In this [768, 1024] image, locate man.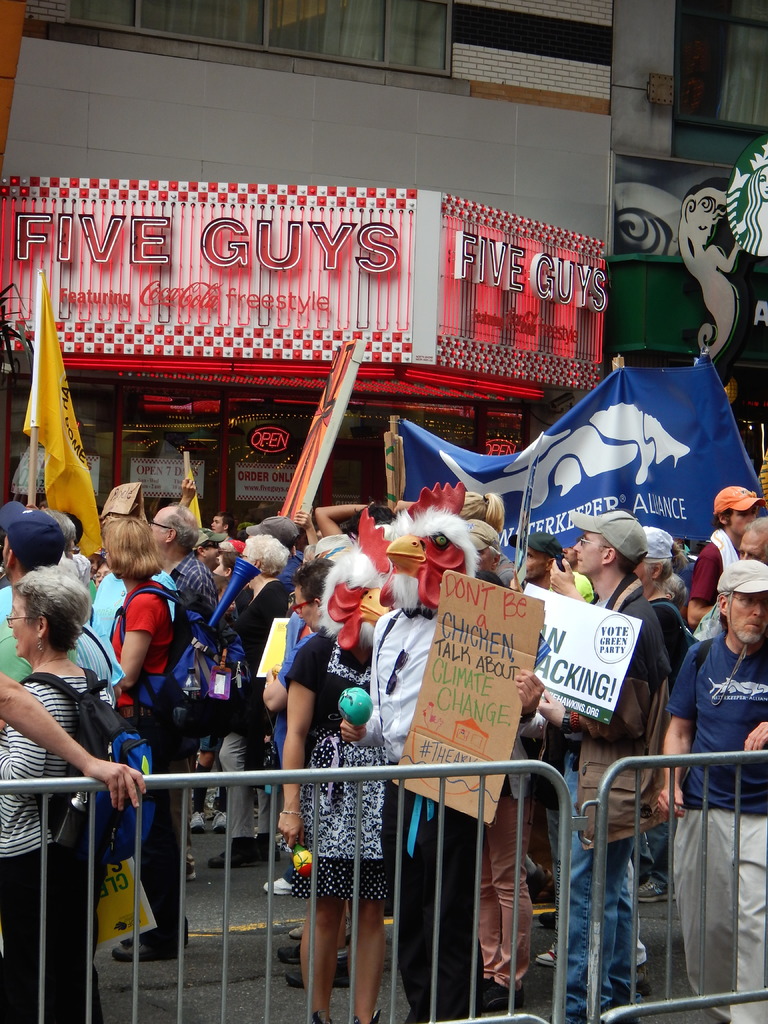
Bounding box: x1=690, y1=514, x2=767, y2=646.
